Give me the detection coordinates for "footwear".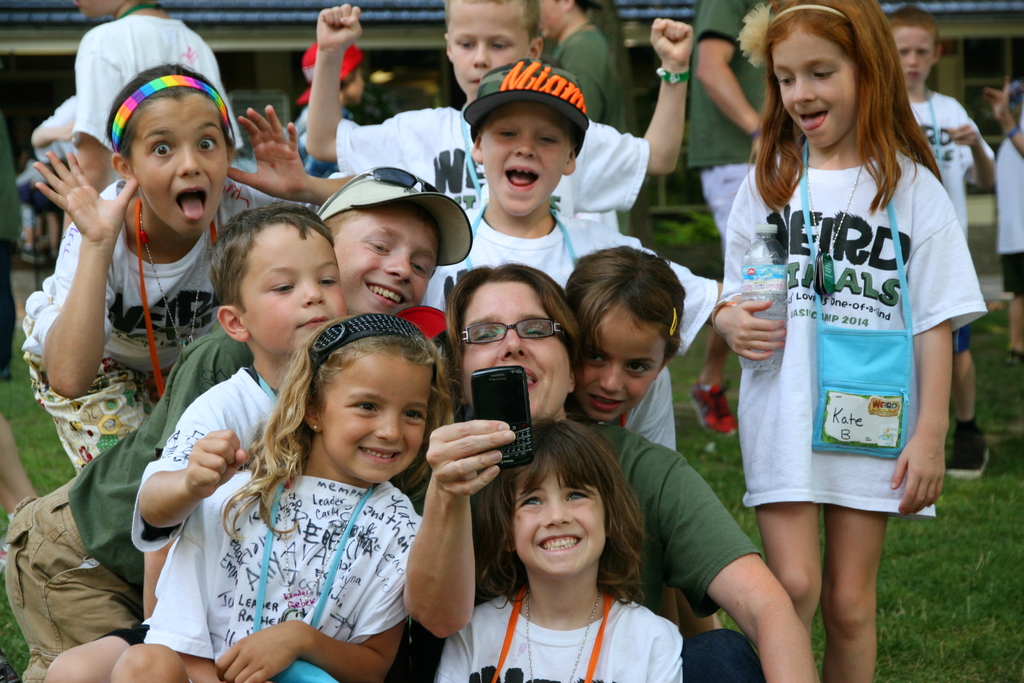
box=[19, 246, 47, 262].
